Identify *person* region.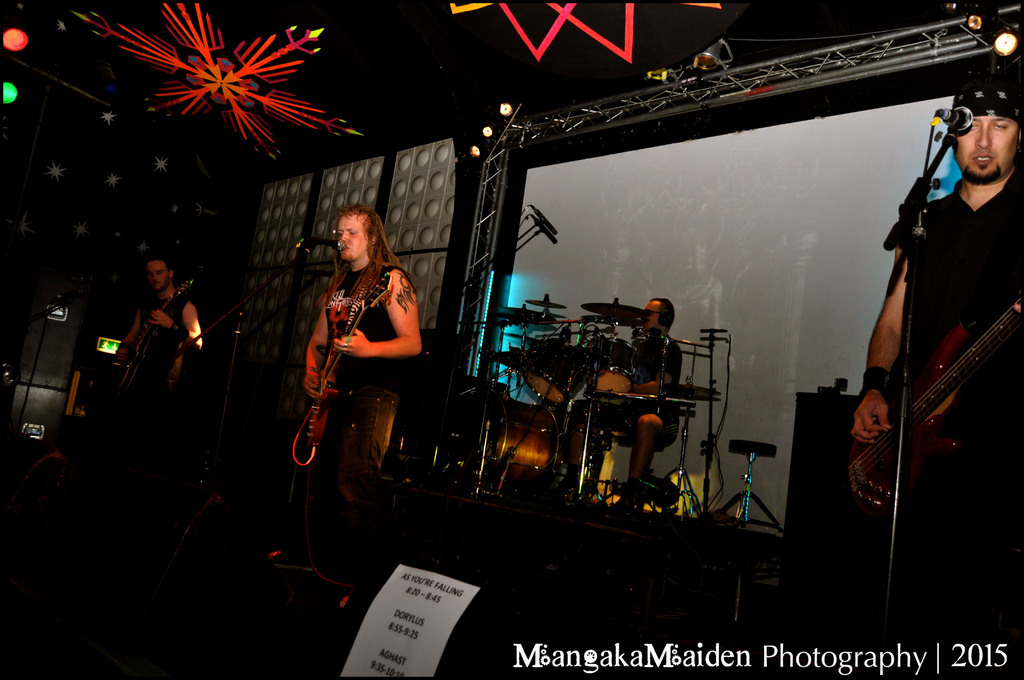
Region: crop(307, 198, 421, 492).
